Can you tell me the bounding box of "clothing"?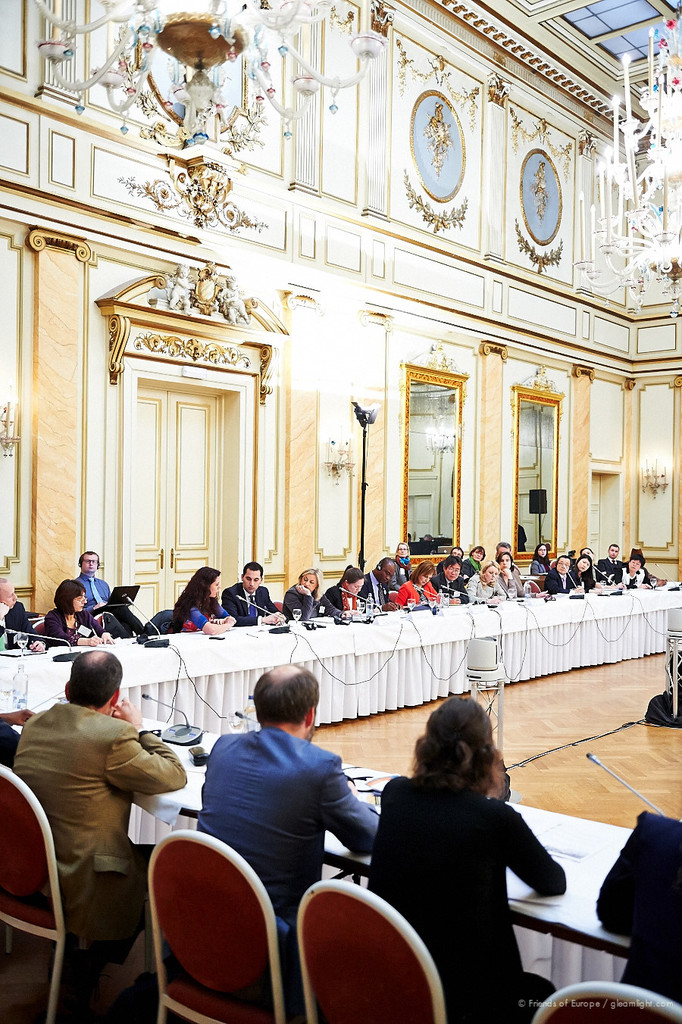
left=599, top=552, right=625, bottom=589.
